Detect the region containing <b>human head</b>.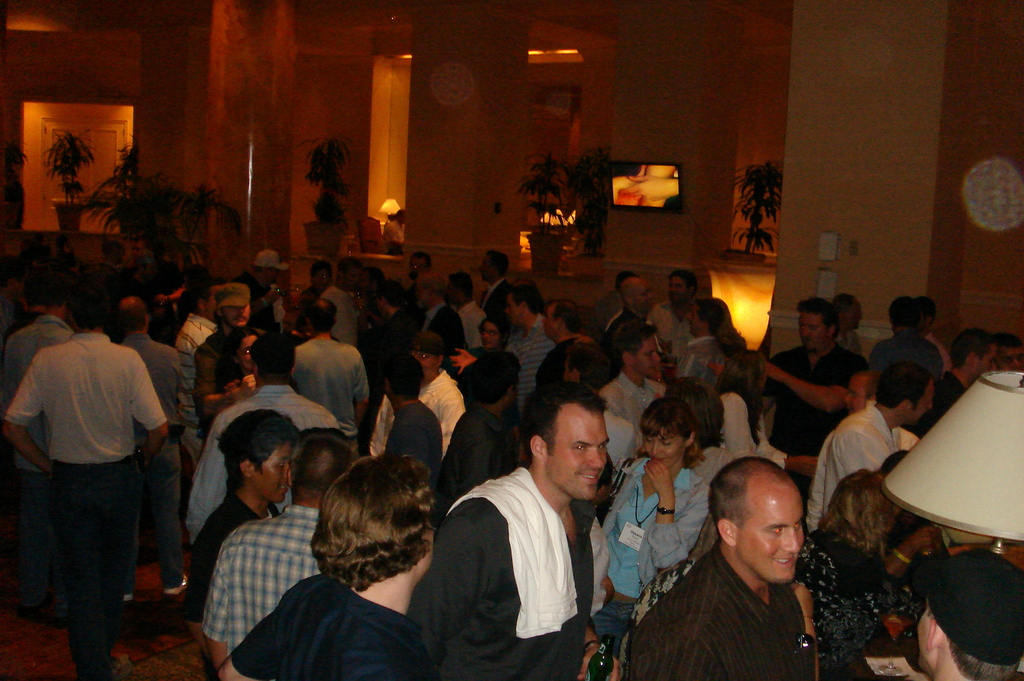
left=339, top=258, right=364, bottom=291.
